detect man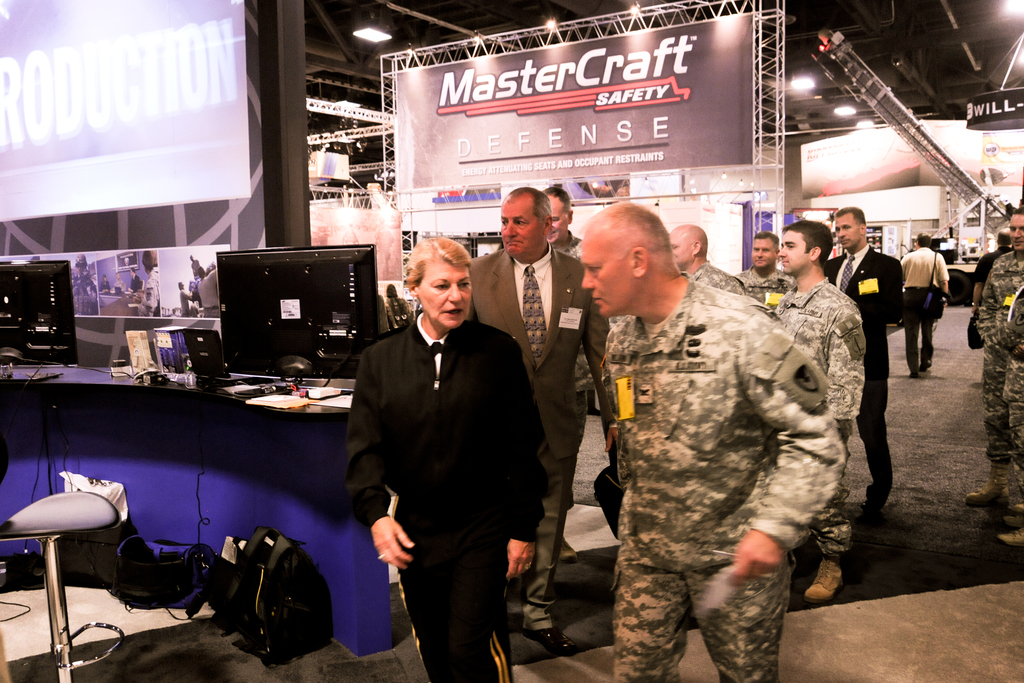
[999, 281, 1023, 550]
